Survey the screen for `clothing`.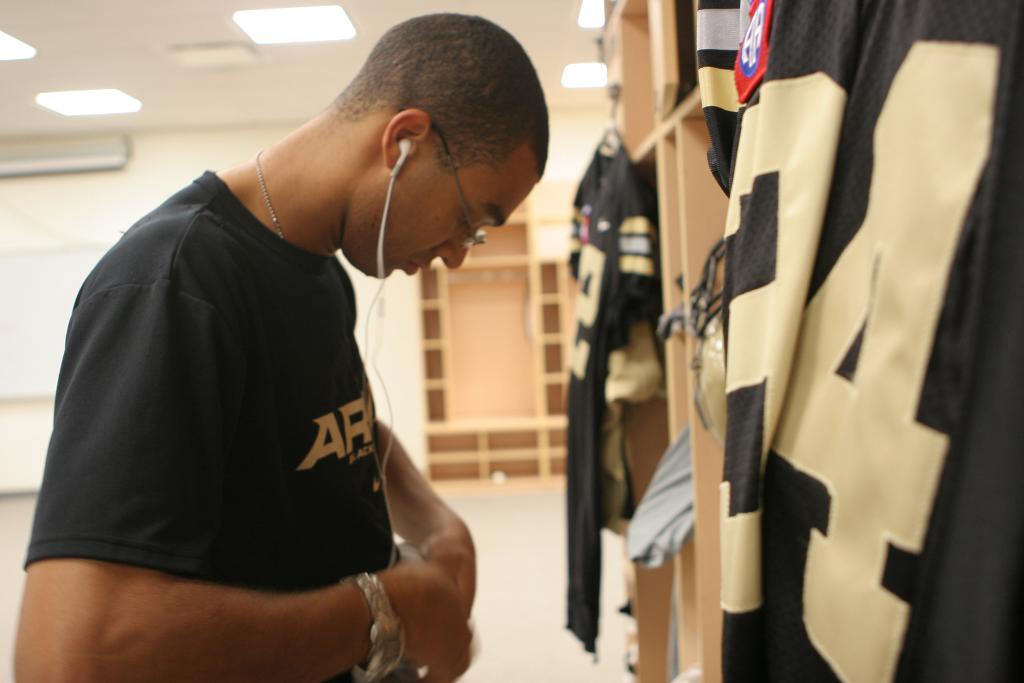
Survey found: rect(721, 0, 1023, 682).
